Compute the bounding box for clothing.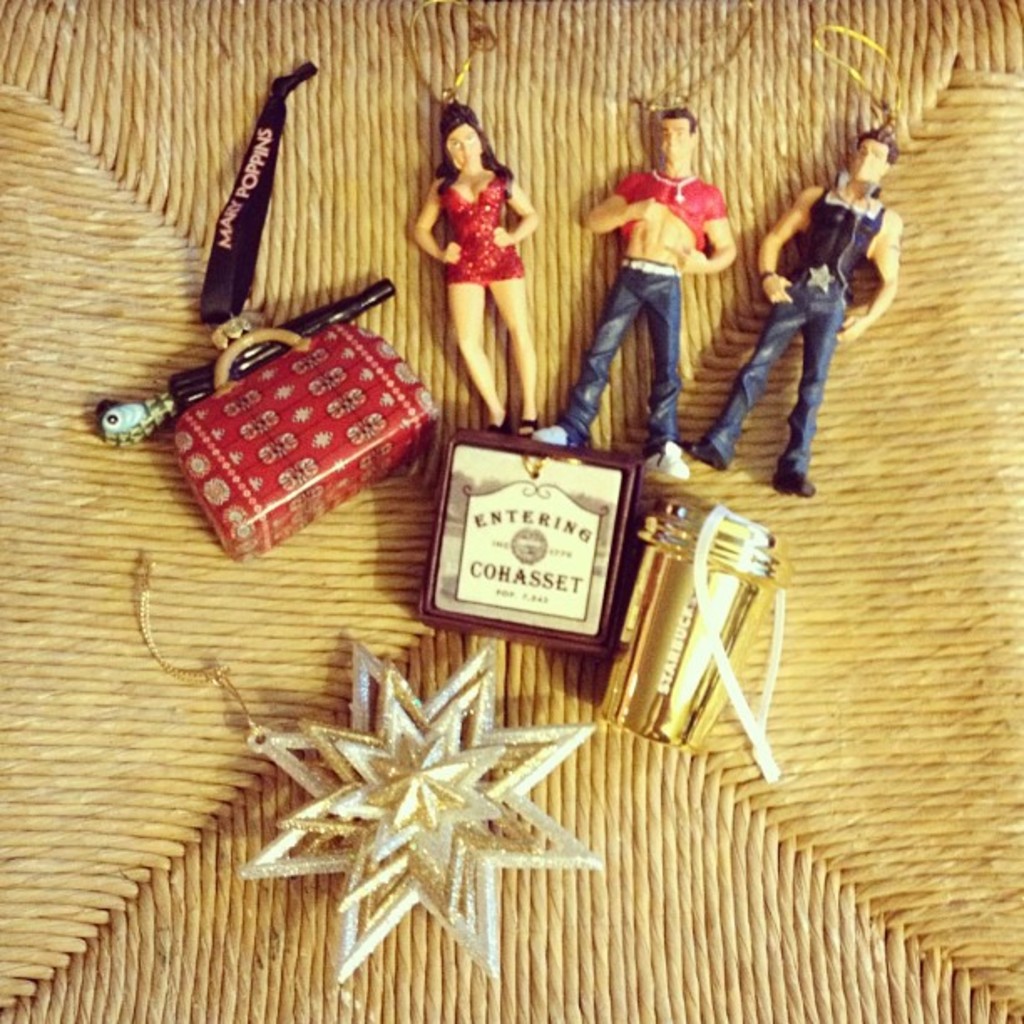
crop(438, 161, 524, 286).
